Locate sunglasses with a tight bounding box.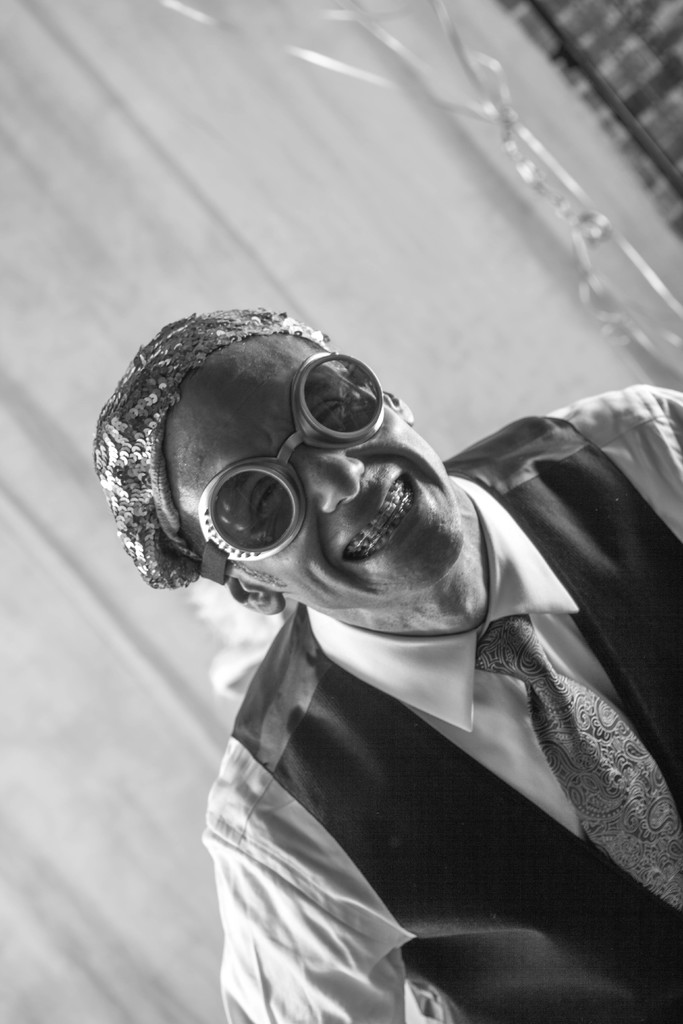
Rect(199, 349, 387, 582).
